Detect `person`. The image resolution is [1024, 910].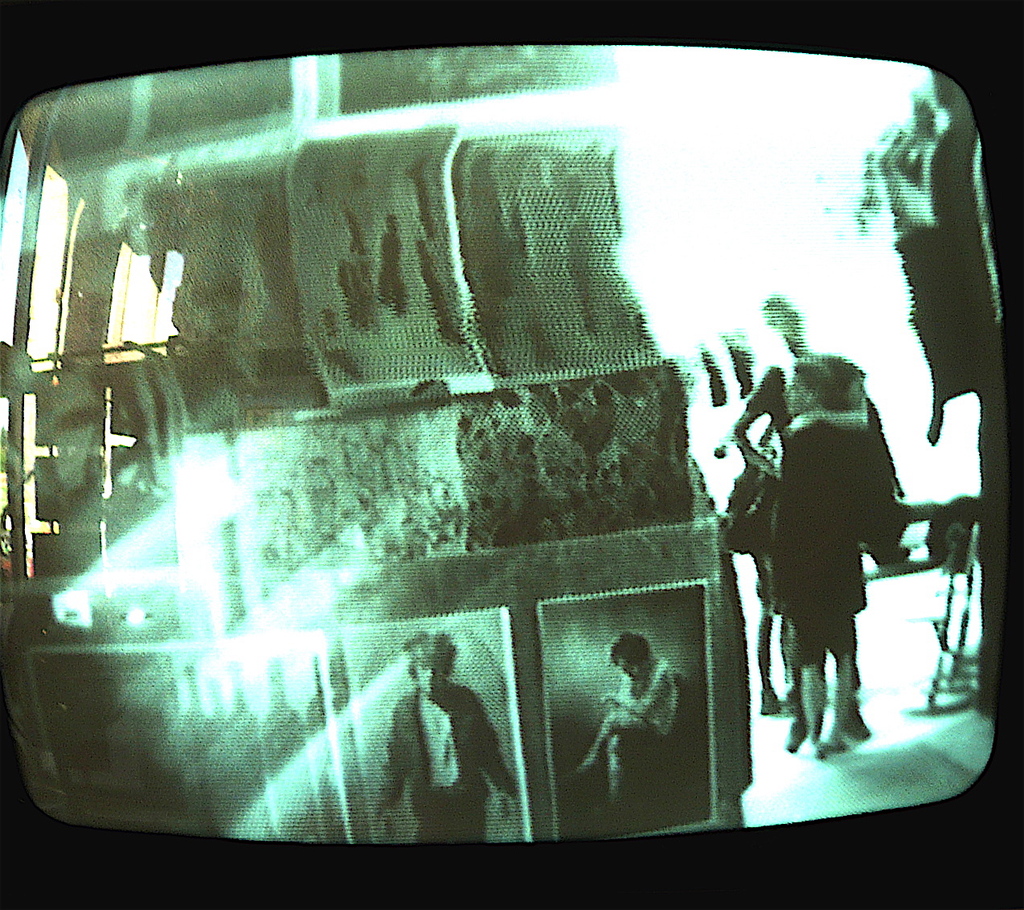
(left=566, top=629, right=684, bottom=819).
